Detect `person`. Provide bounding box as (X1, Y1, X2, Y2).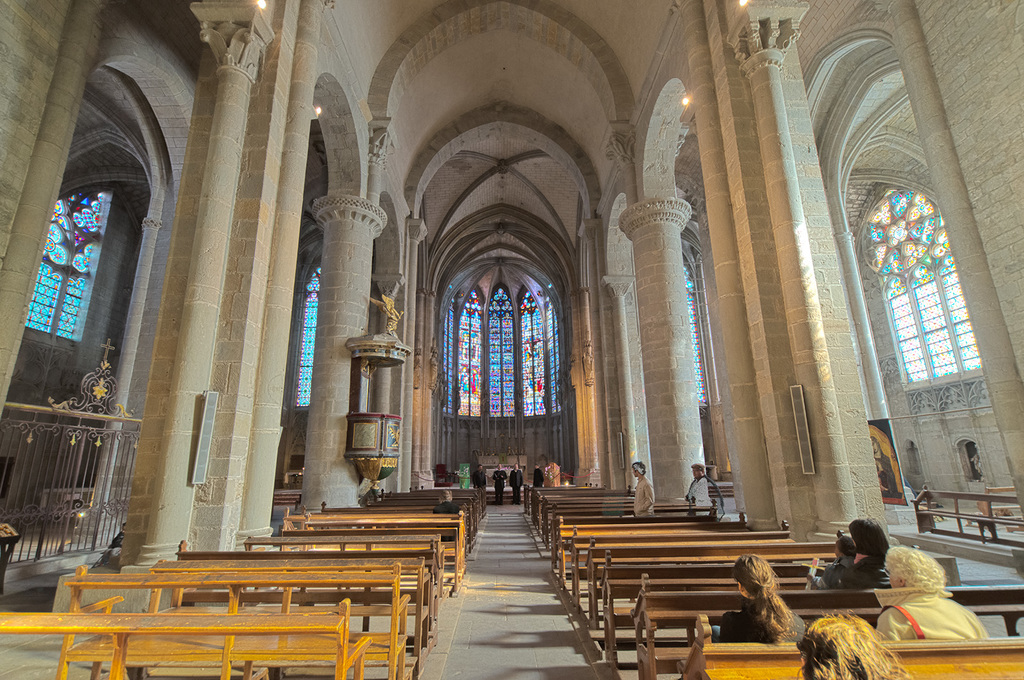
(812, 539, 861, 569).
